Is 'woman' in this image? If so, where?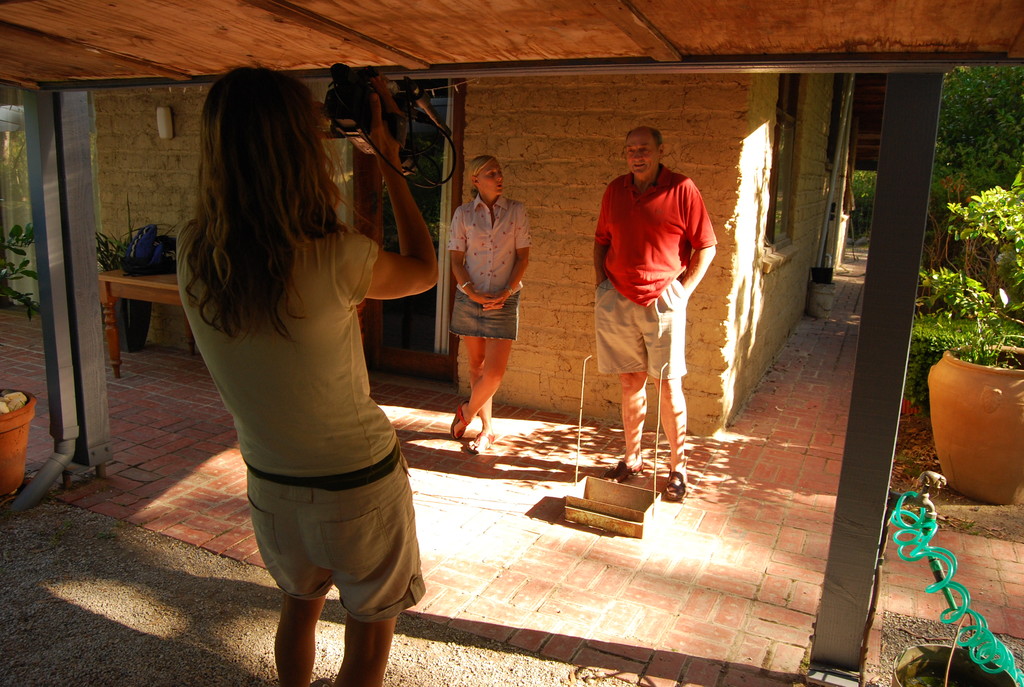
Yes, at box=[170, 76, 465, 686].
